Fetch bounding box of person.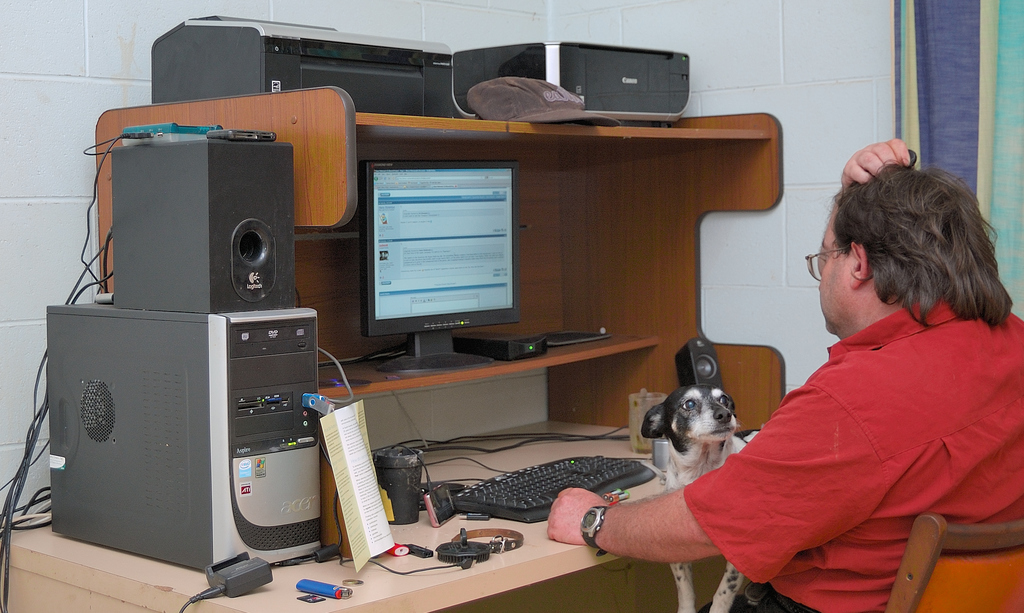
Bbox: <region>546, 133, 1023, 612</region>.
